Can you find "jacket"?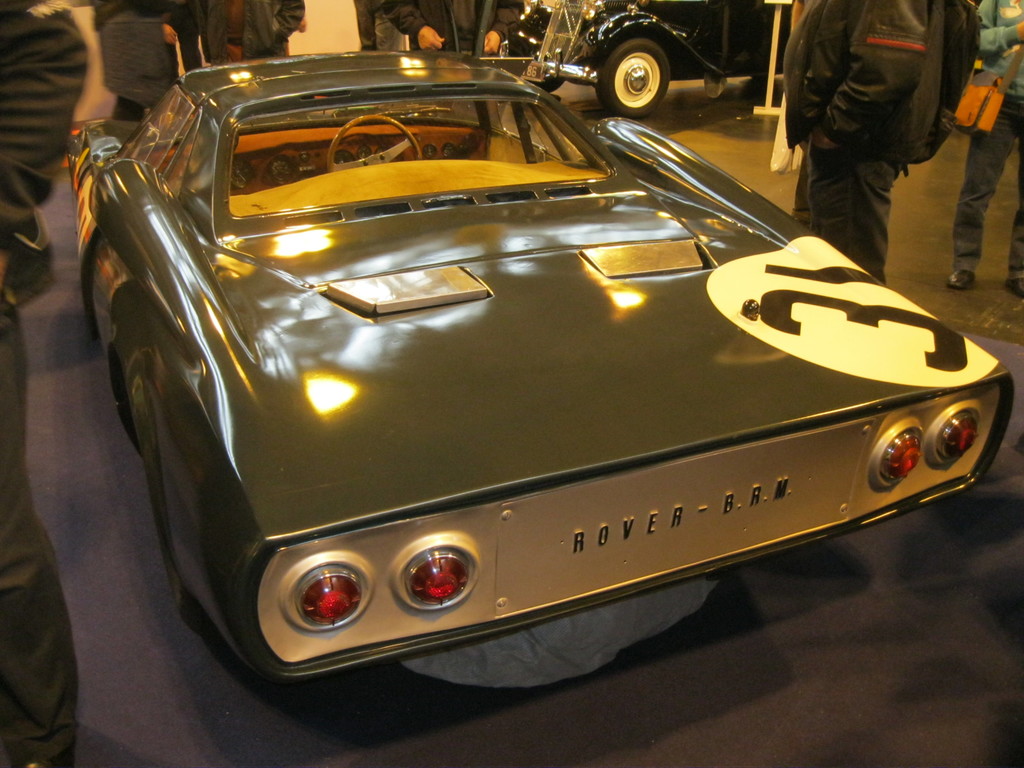
Yes, bounding box: BBox(376, 0, 527, 50).
